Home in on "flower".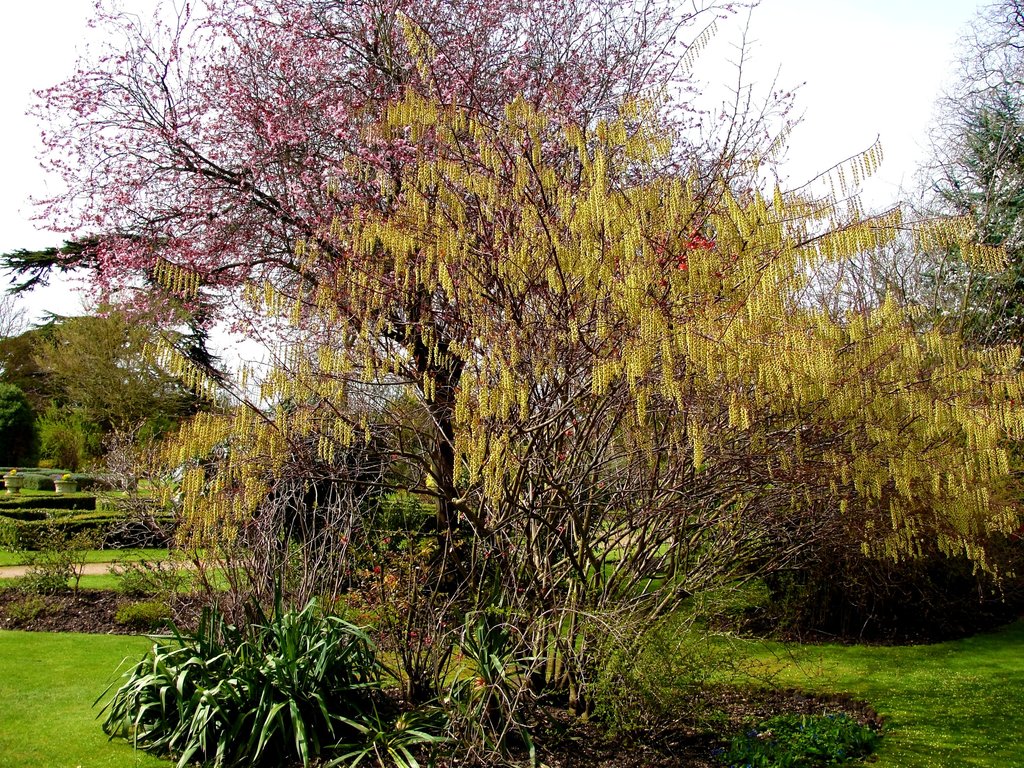
Homed in at [345,568,351,575].
